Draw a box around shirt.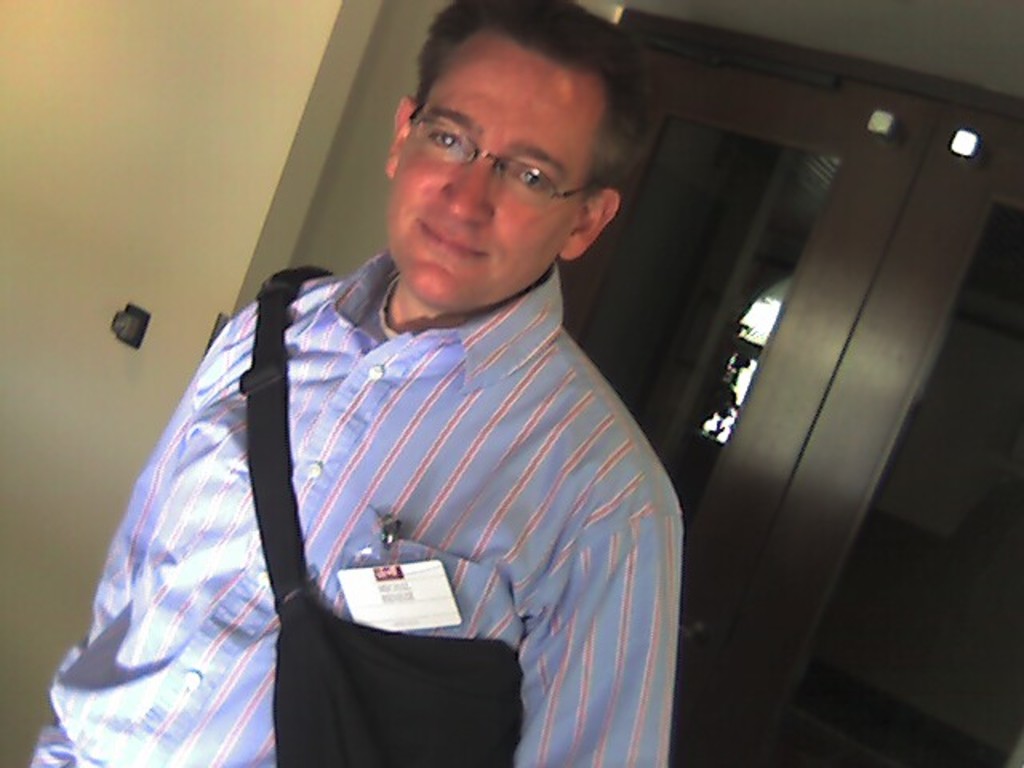
x1=30 y1=264 x2=682 y2=766.
